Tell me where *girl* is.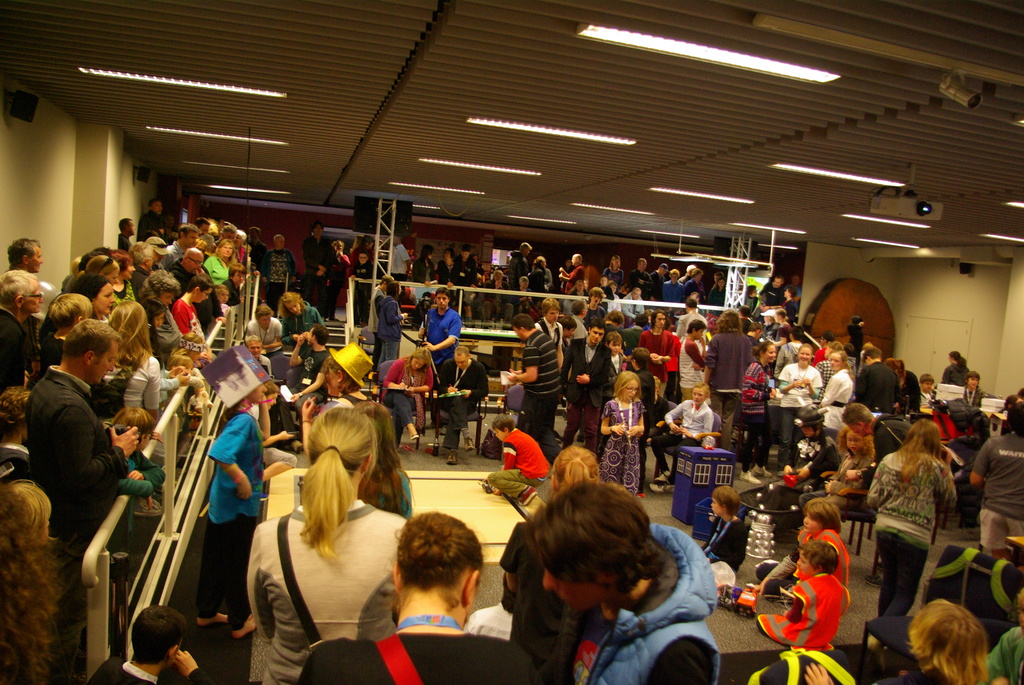
*girl* is at crop(243, 305, 291, 352).
